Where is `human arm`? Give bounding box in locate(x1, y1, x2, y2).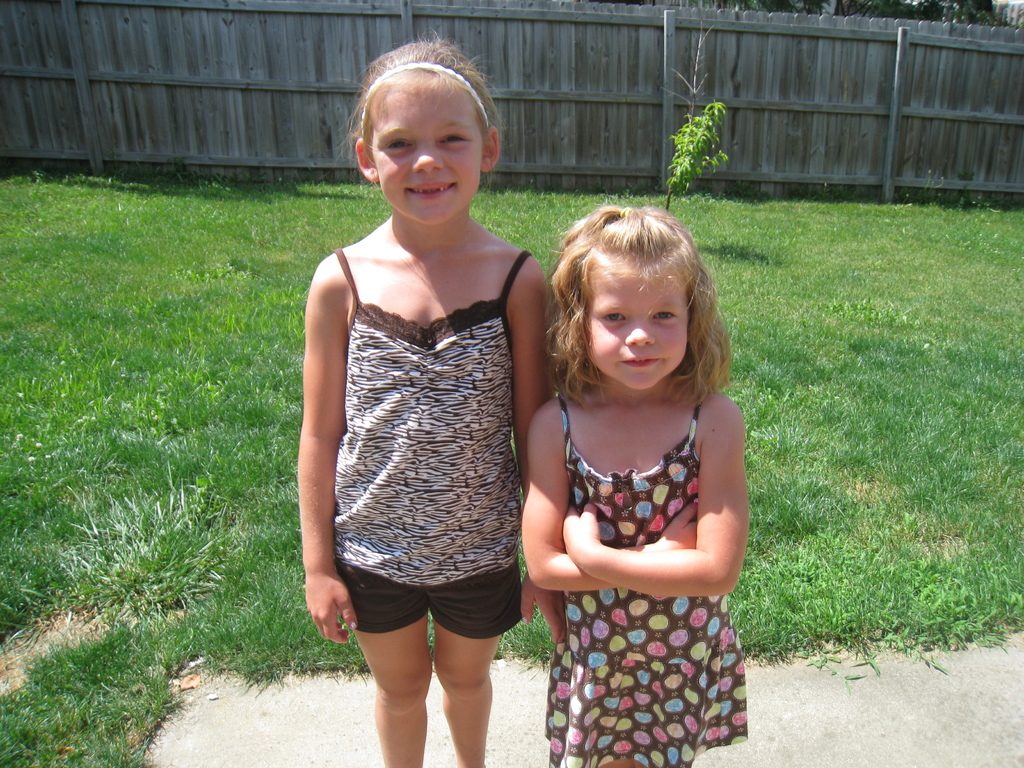
locate(512, 252, 568, 650).
